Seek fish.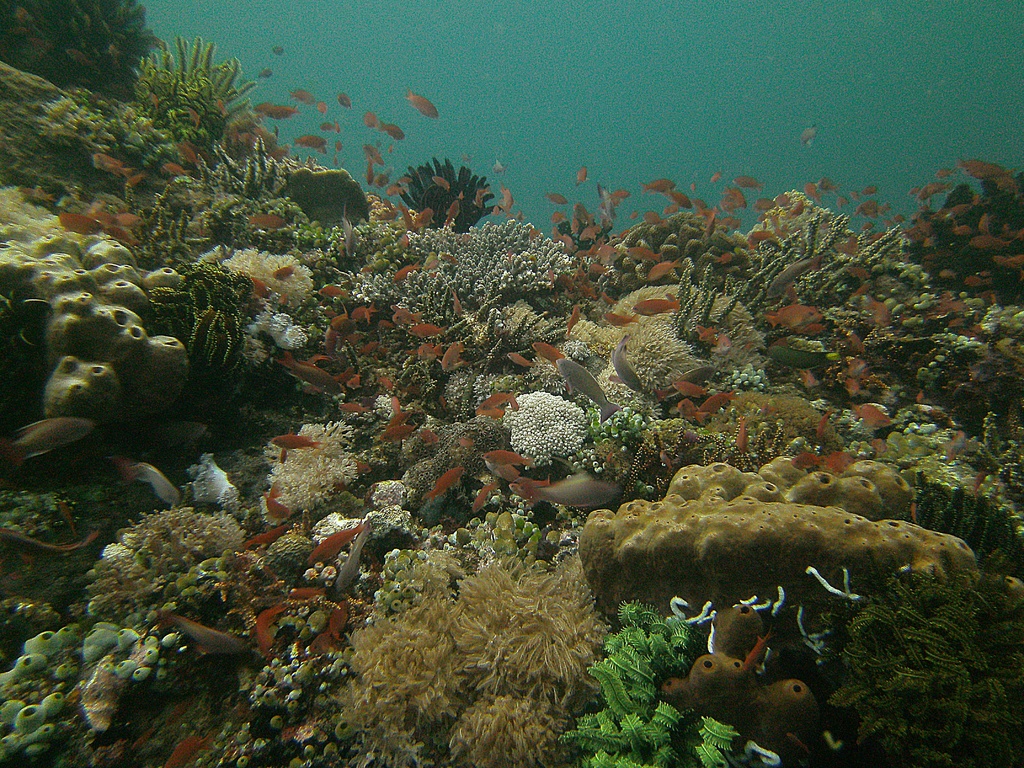
{"x1": 0, "y1": 417, "x2": 92, "y2": 463}.
